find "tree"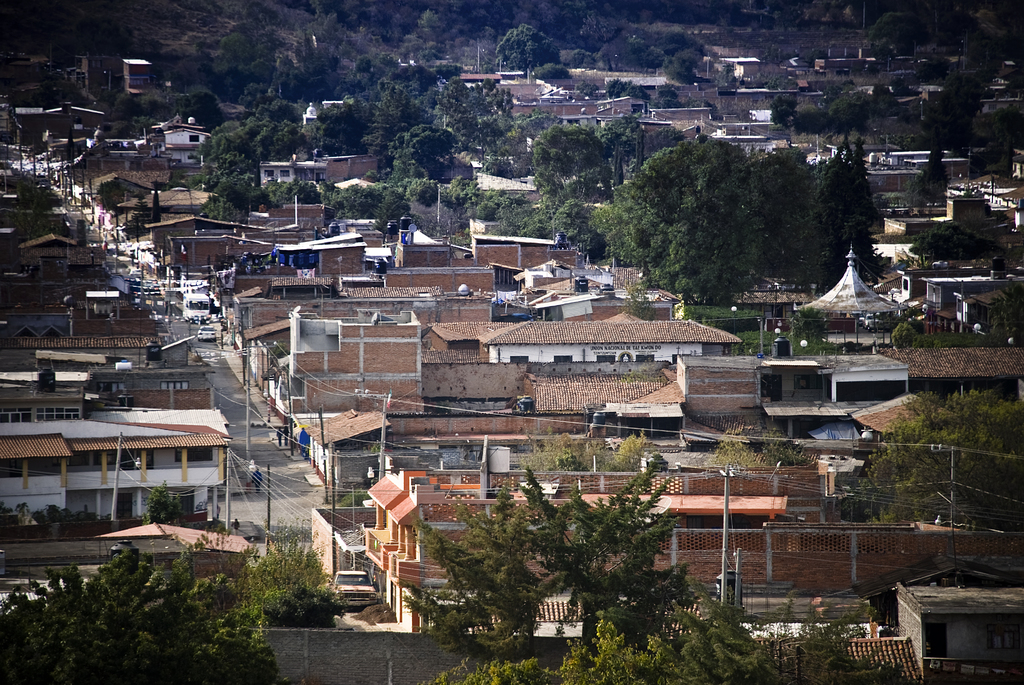
l=801, t=308, r=831, b=332
